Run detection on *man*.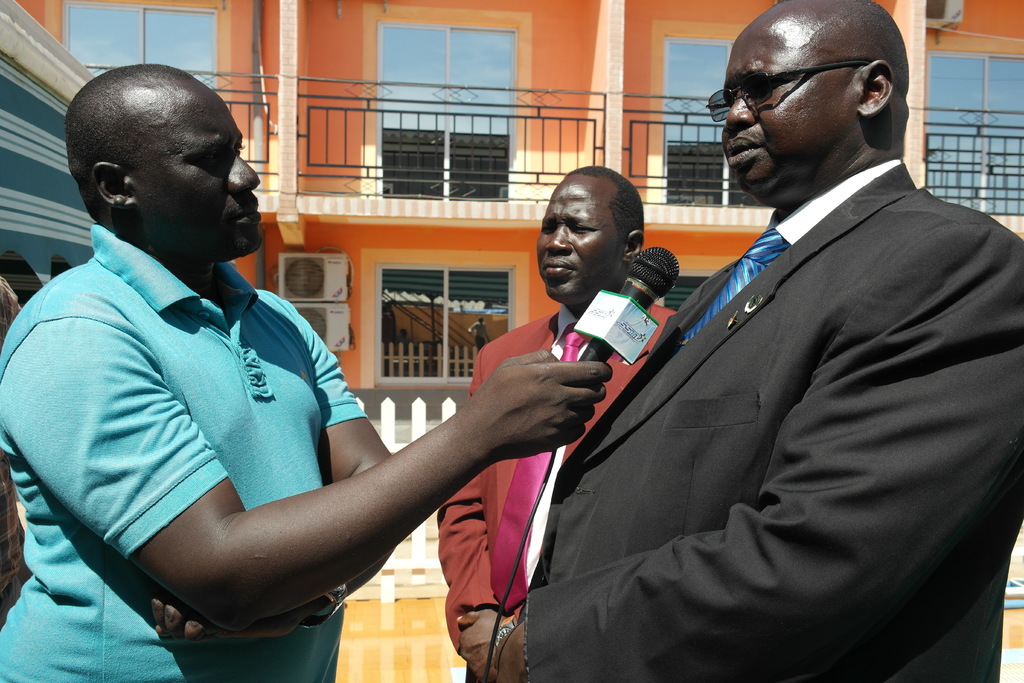
Result: bbox=[395, 327, 410, 343].
